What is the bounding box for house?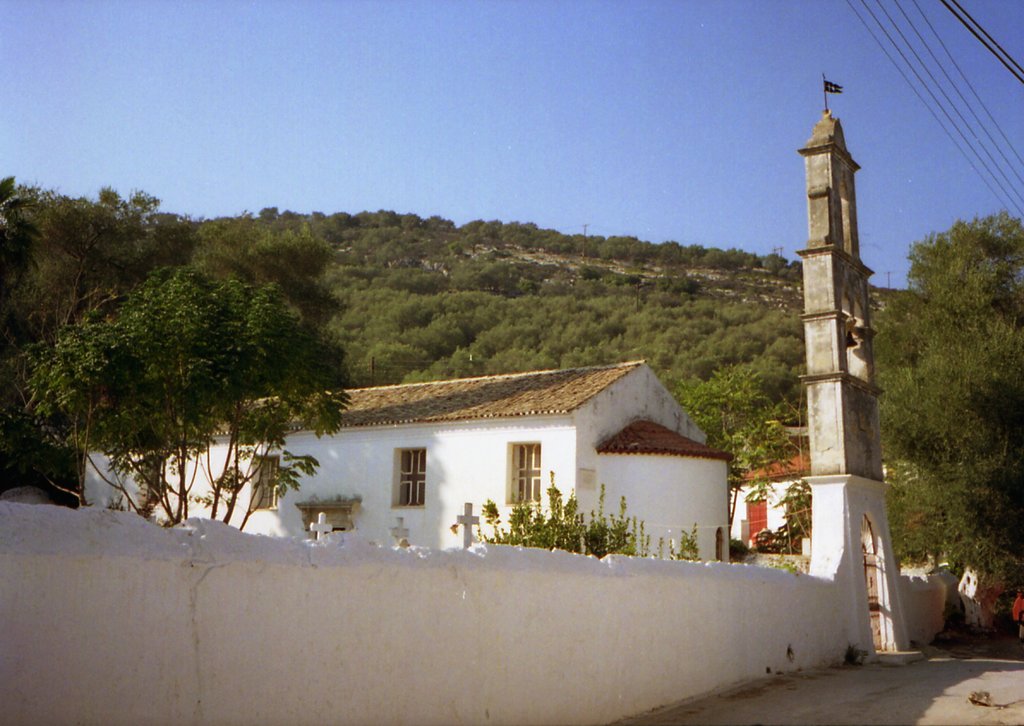
[737,451,810,545].
